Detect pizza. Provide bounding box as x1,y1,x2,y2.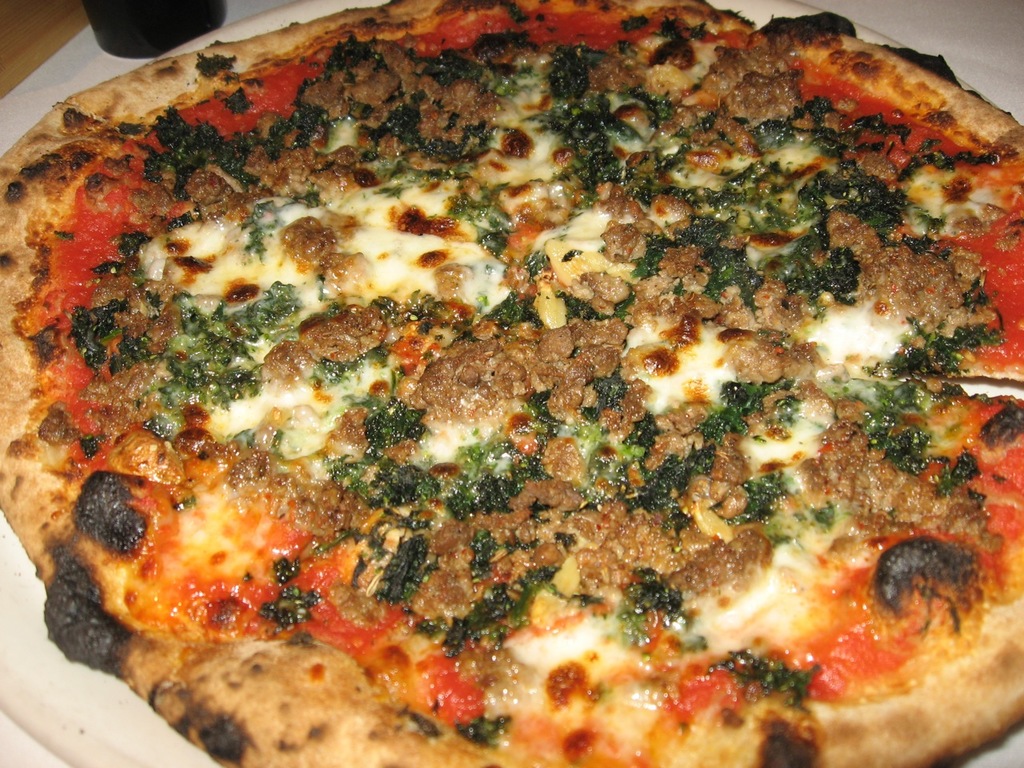
583,0,1017,238.
